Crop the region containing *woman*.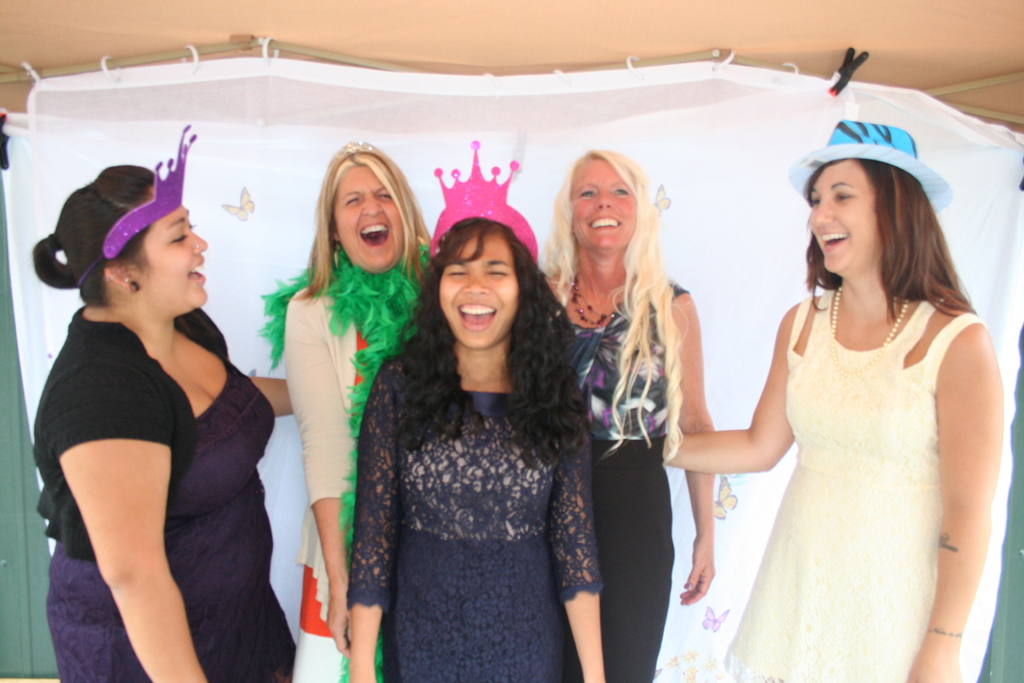
Crop region: box(524, 151, 712, 682).
